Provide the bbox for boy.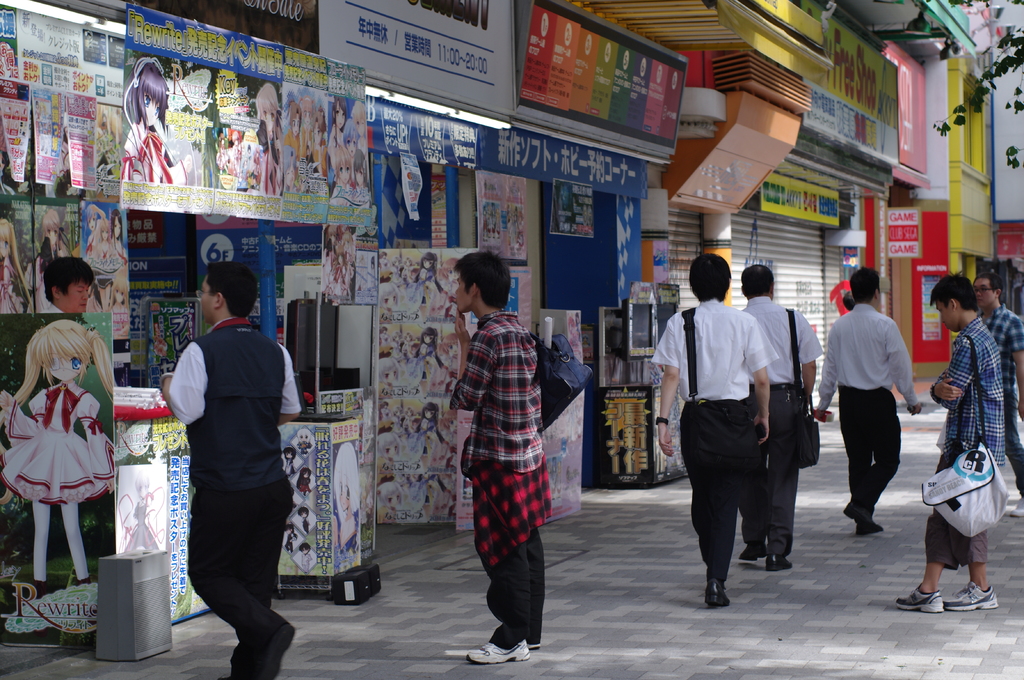
(left=450, top=264, right=573, bottom=652).
